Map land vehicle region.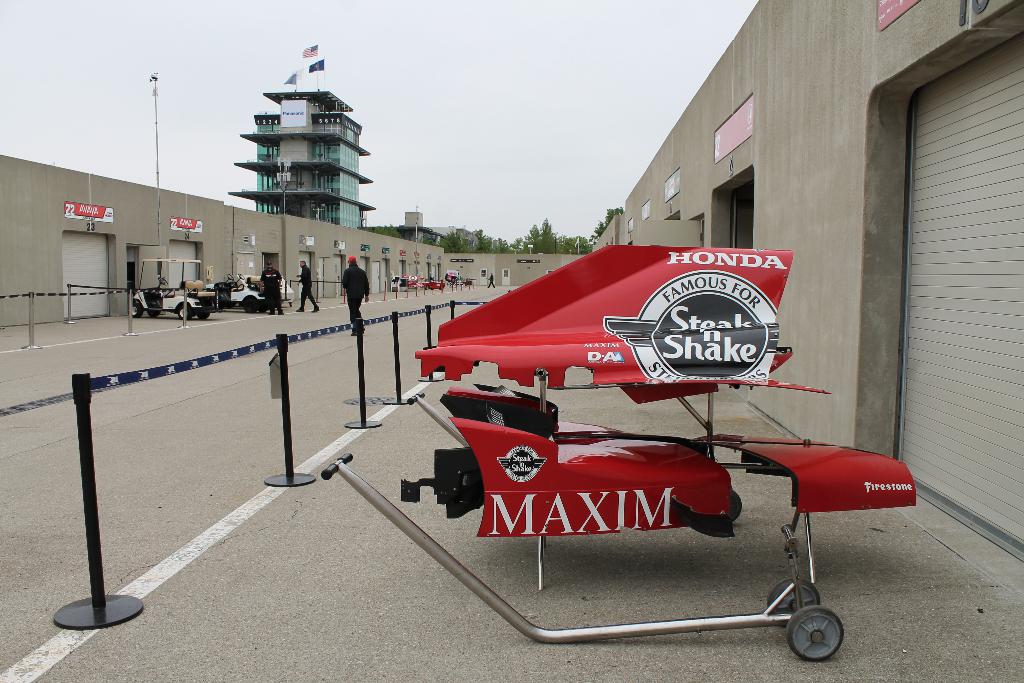
Mapped to Rect(210, 275, 268, 311).
